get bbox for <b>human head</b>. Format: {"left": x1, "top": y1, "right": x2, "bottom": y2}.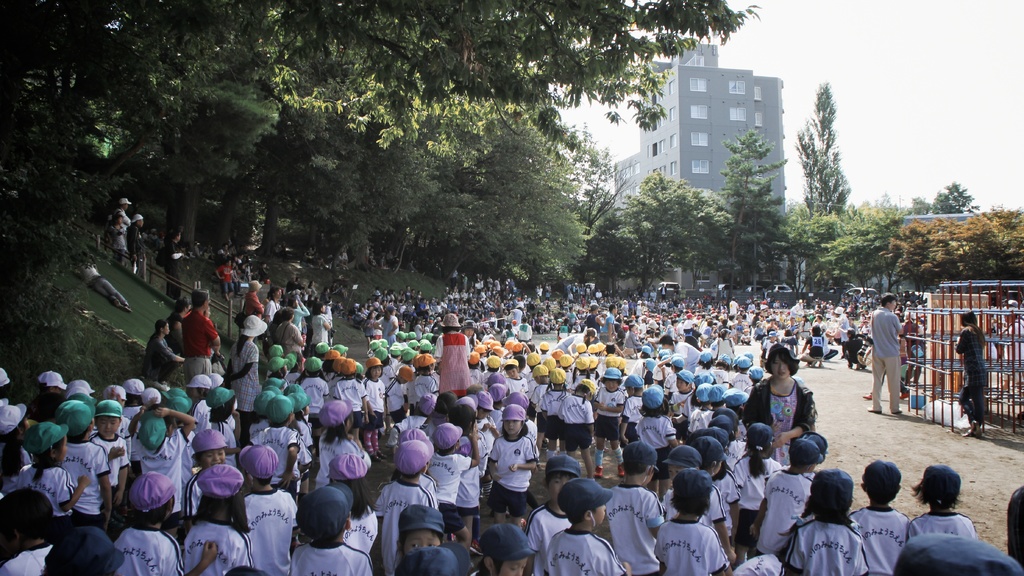
{"left": 444, "top": 314, "right": 459, "bottom": 330}.
